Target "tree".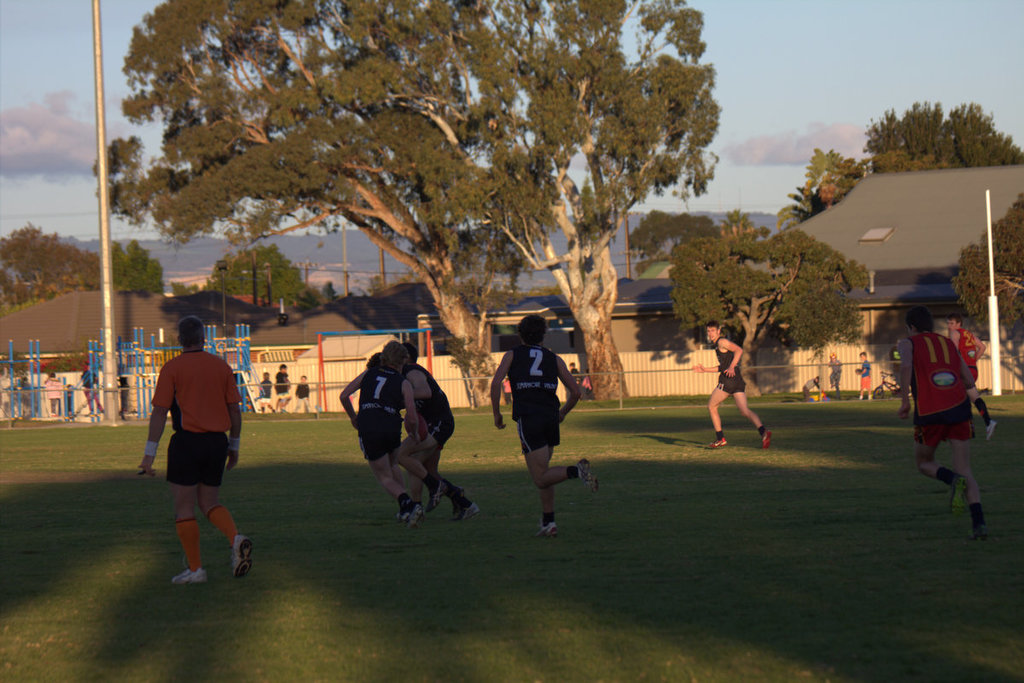
Target region: l=855, t=99, r=1023, b=164.
